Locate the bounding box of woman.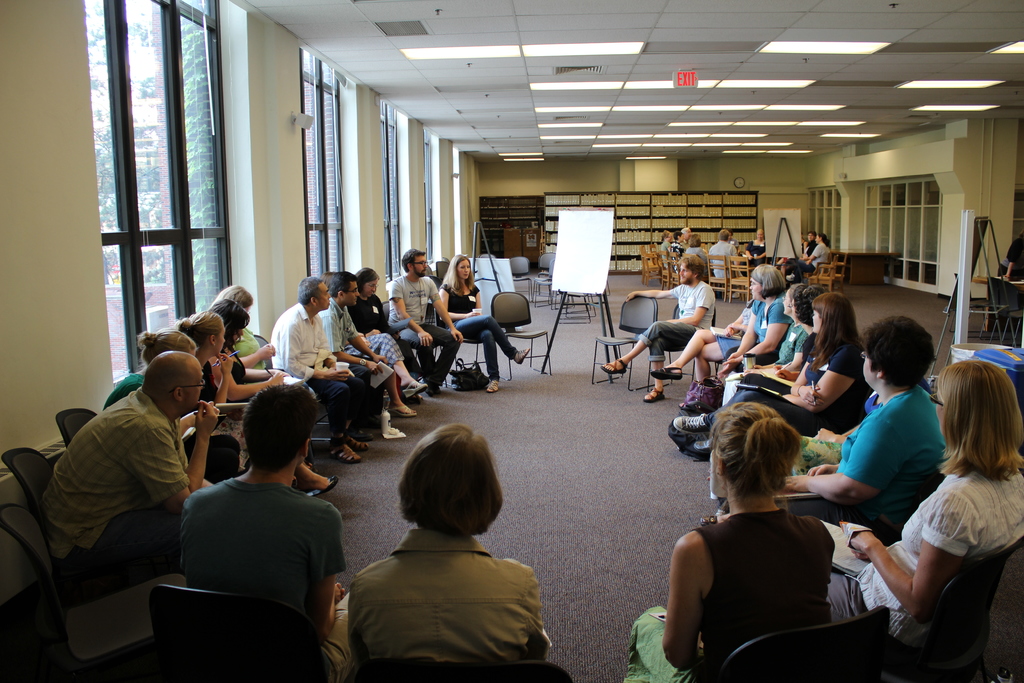
Bounding box: x1=346, y1=263, x2=420, y2=402.
